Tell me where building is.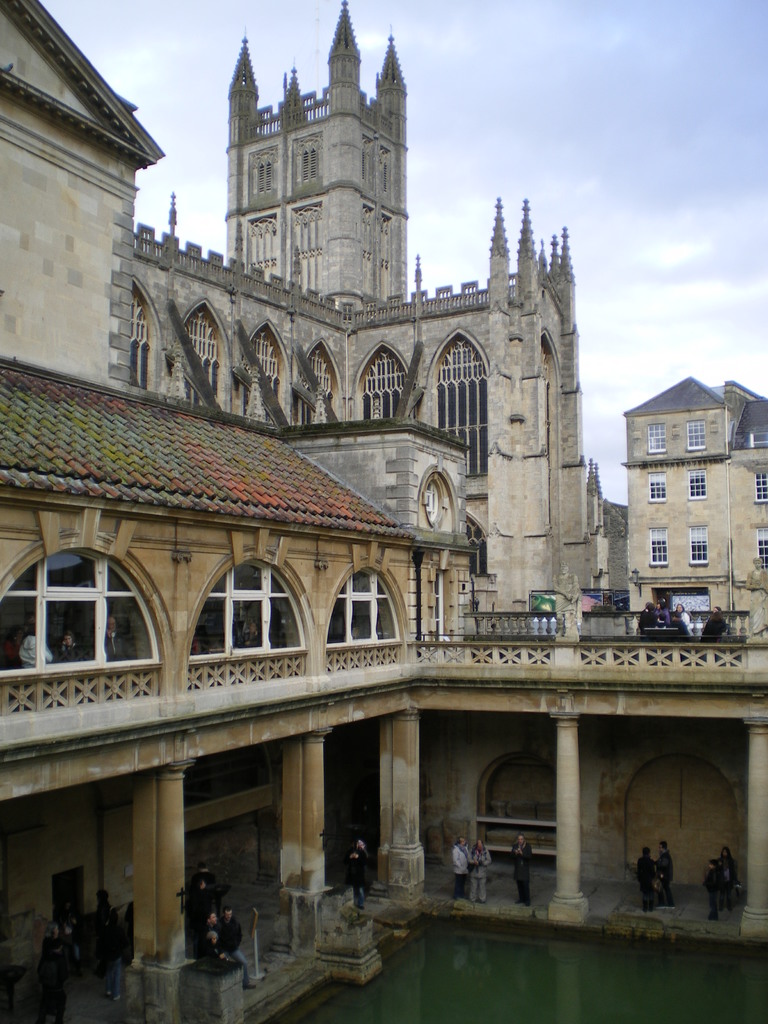
building is at (left=616, top=369, right=767, bottom=641).
